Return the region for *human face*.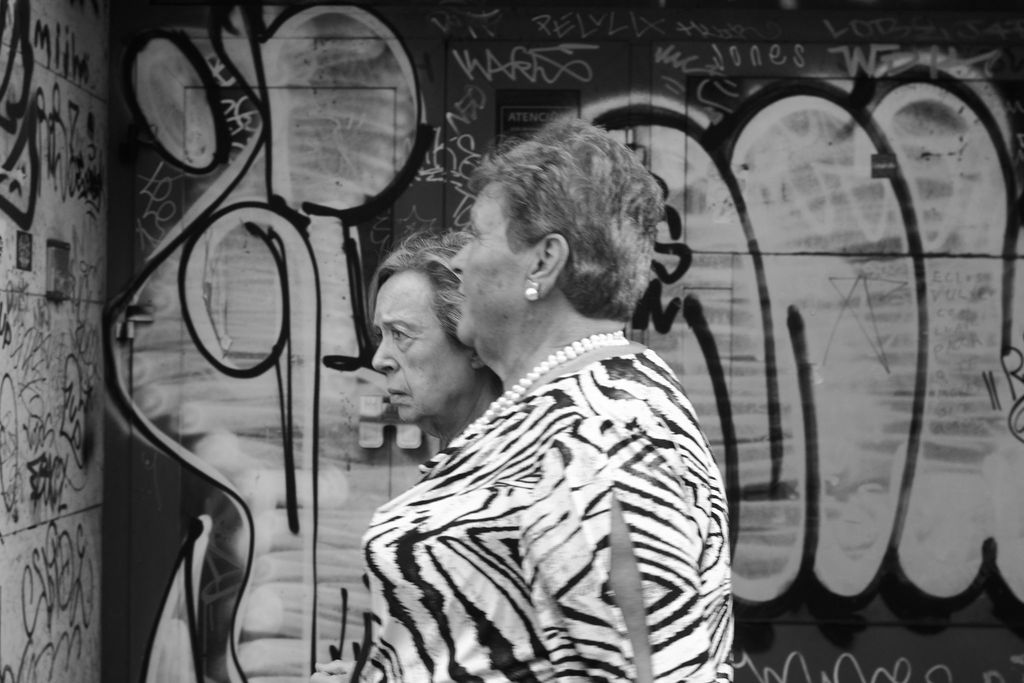
left=451, top=174, right=536, bottom=340.
